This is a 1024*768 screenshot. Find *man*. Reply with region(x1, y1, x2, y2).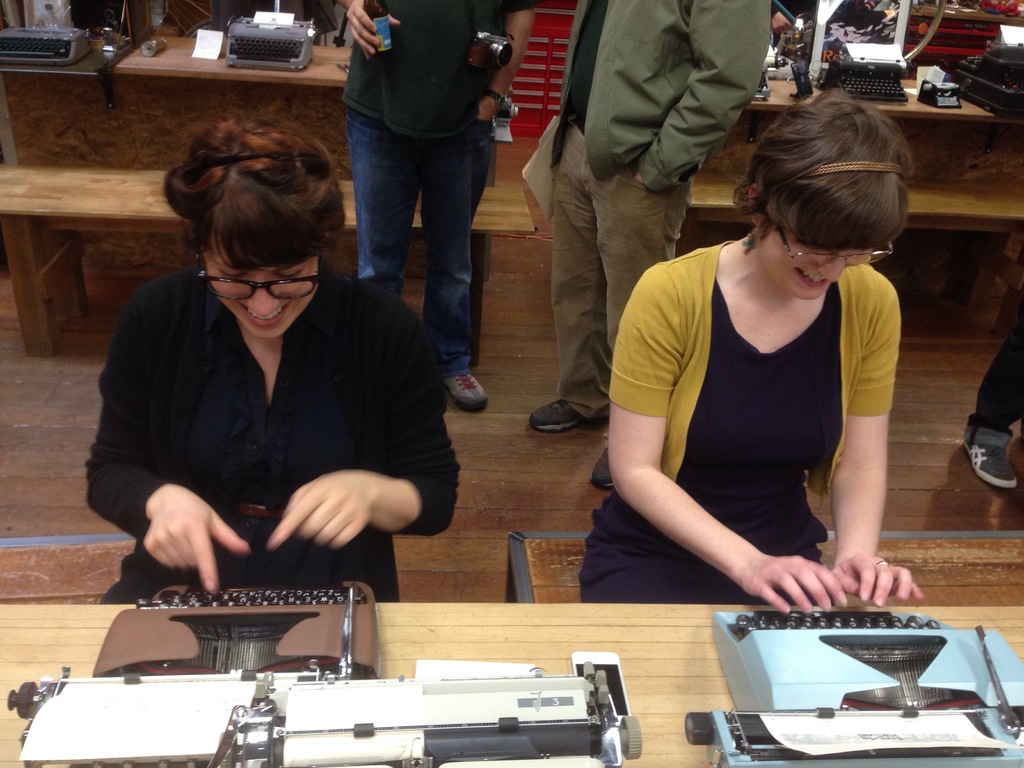
region(529, 0, 772, 490).
